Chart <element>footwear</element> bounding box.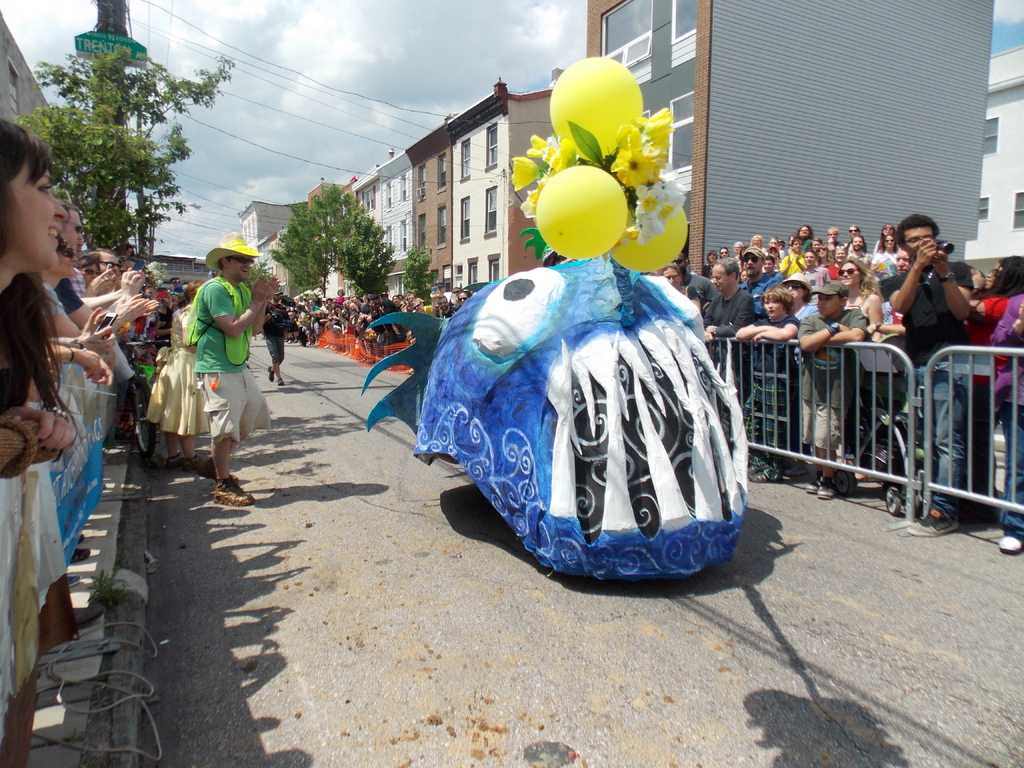
Charted: pyautogui.locateOnScreen(276, 376, 285, 385).
